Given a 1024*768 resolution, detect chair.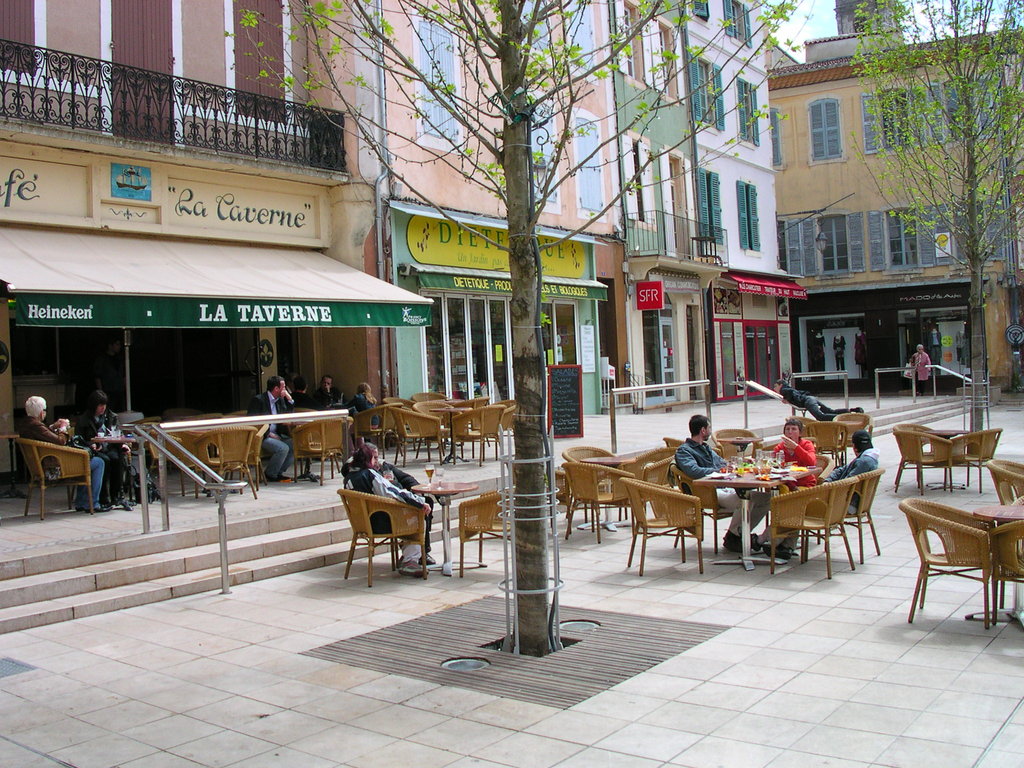
rect(629, 444, 682, 518).
